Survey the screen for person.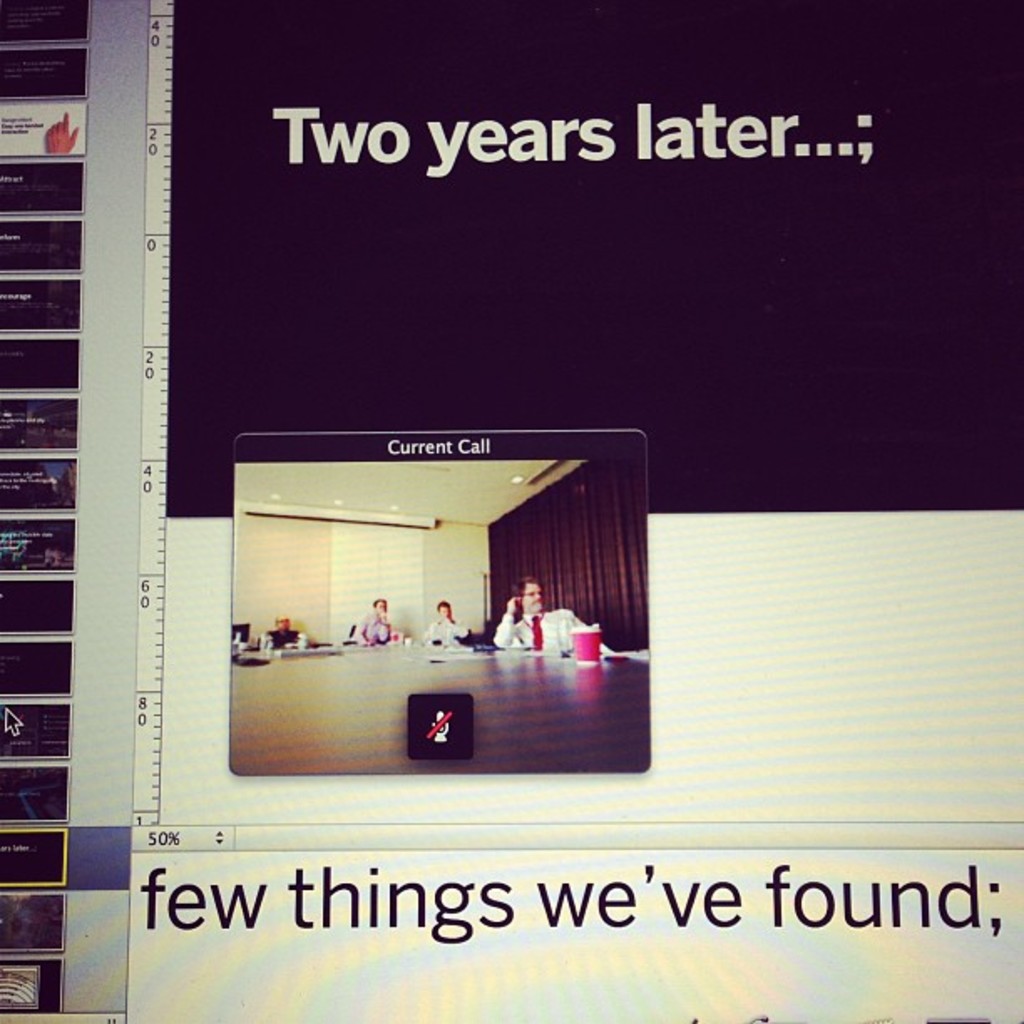
Survey found: pyautogui.locateOnScreen(422, 597, 482, 649).
